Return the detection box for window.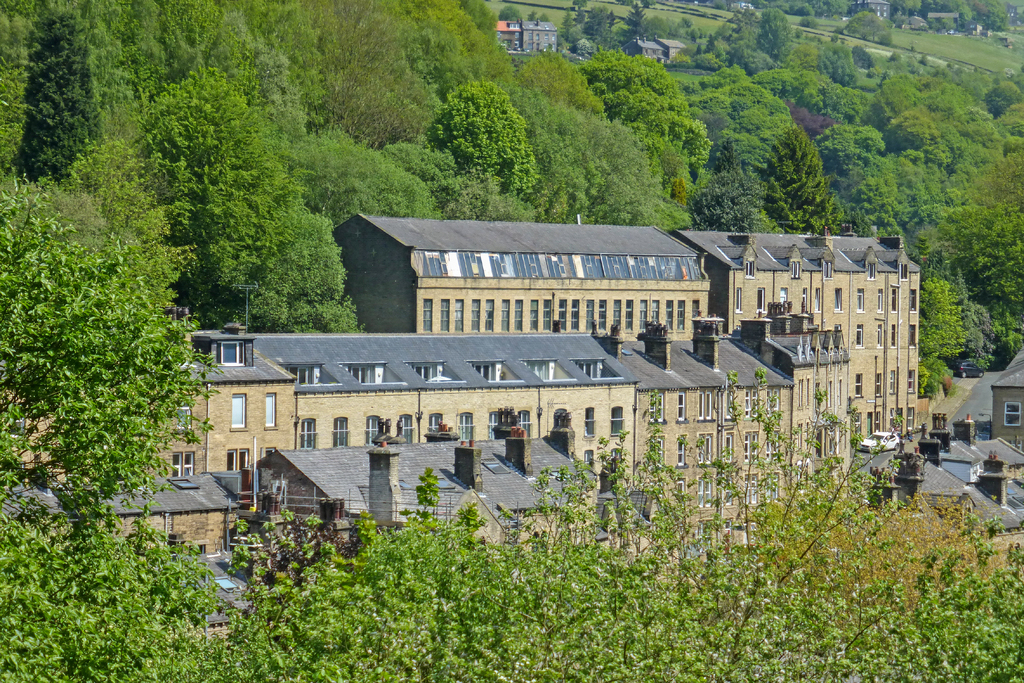
detection(746, 475, 760, 505).
